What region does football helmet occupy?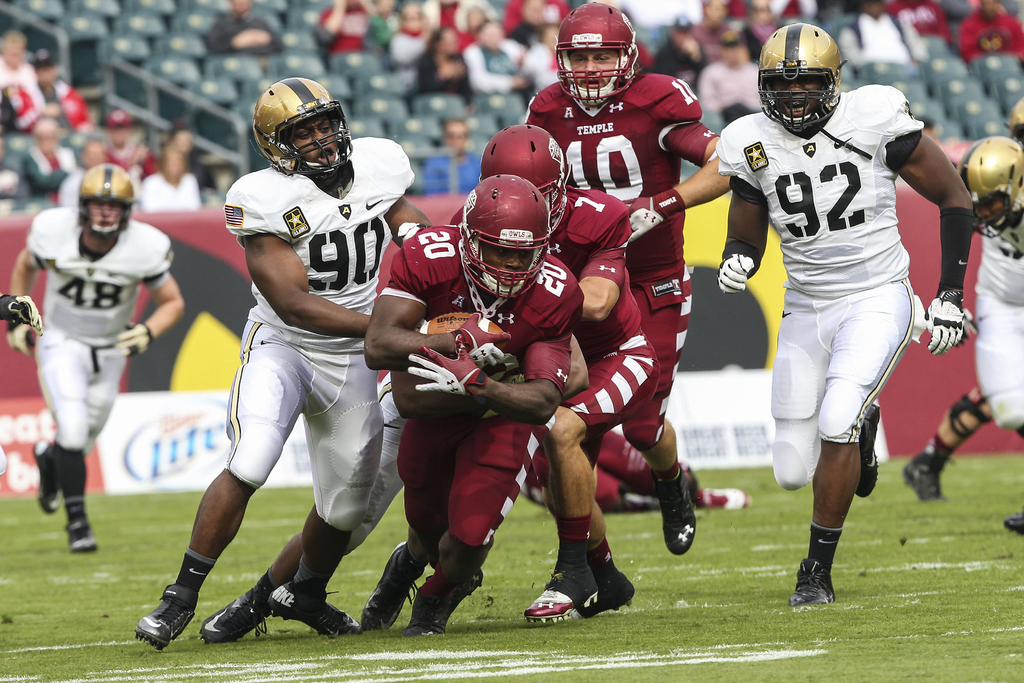
box=[745, 17, 847, 134].
